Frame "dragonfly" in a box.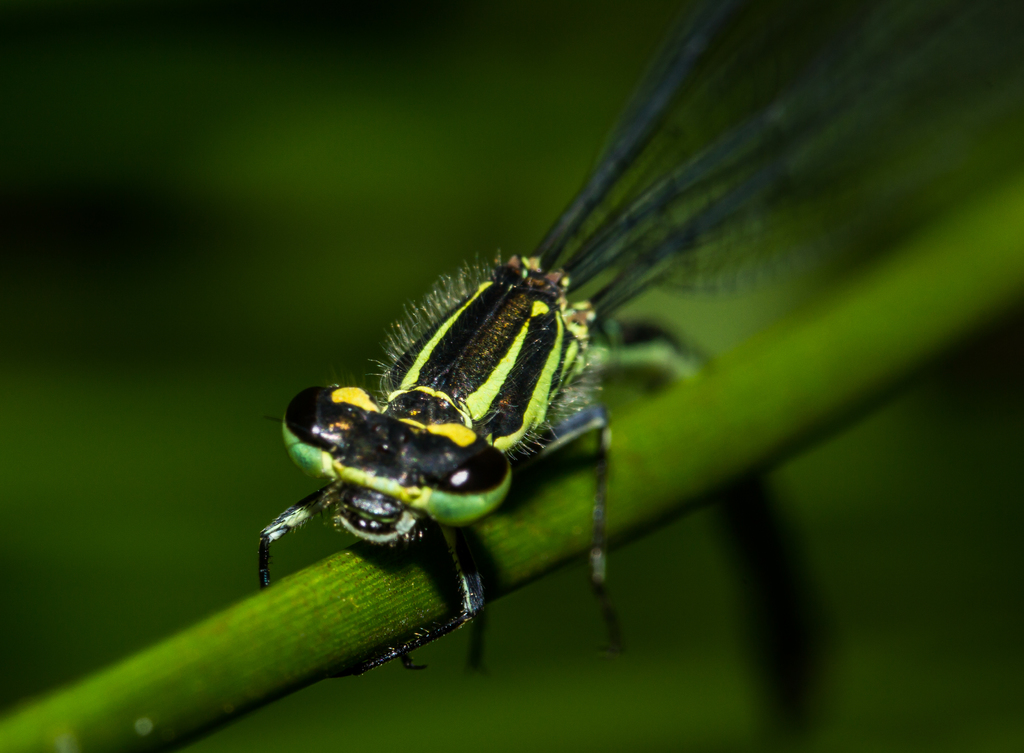
crop(259, 0, 1023, 752).
